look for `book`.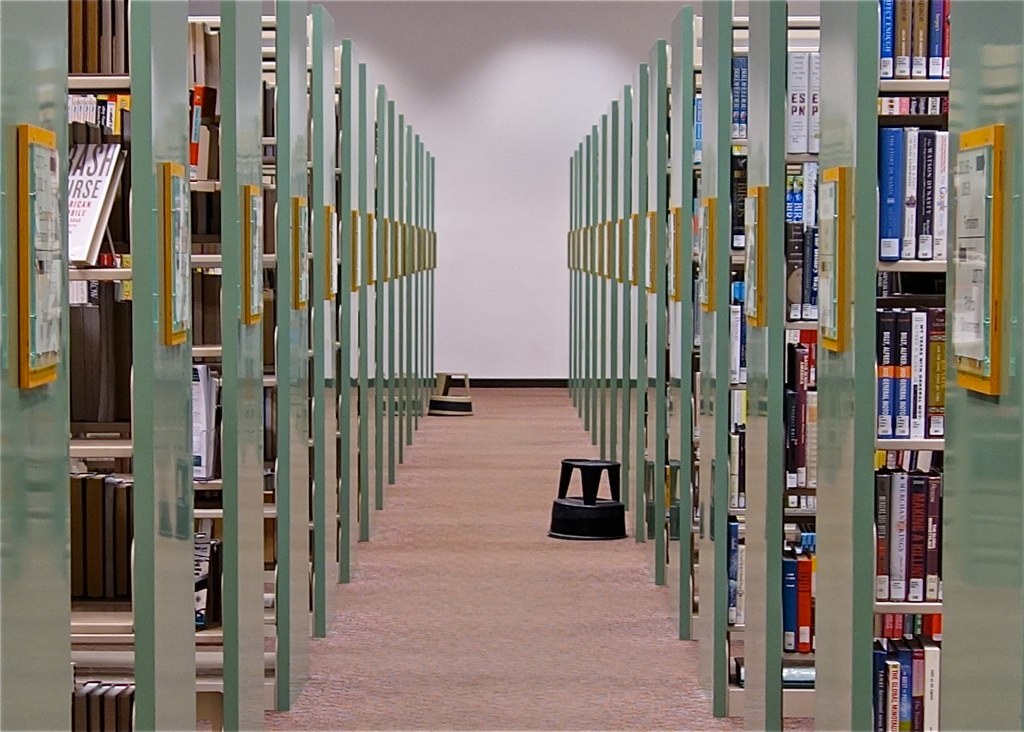
Found: box(728, 419, 752, 507).
